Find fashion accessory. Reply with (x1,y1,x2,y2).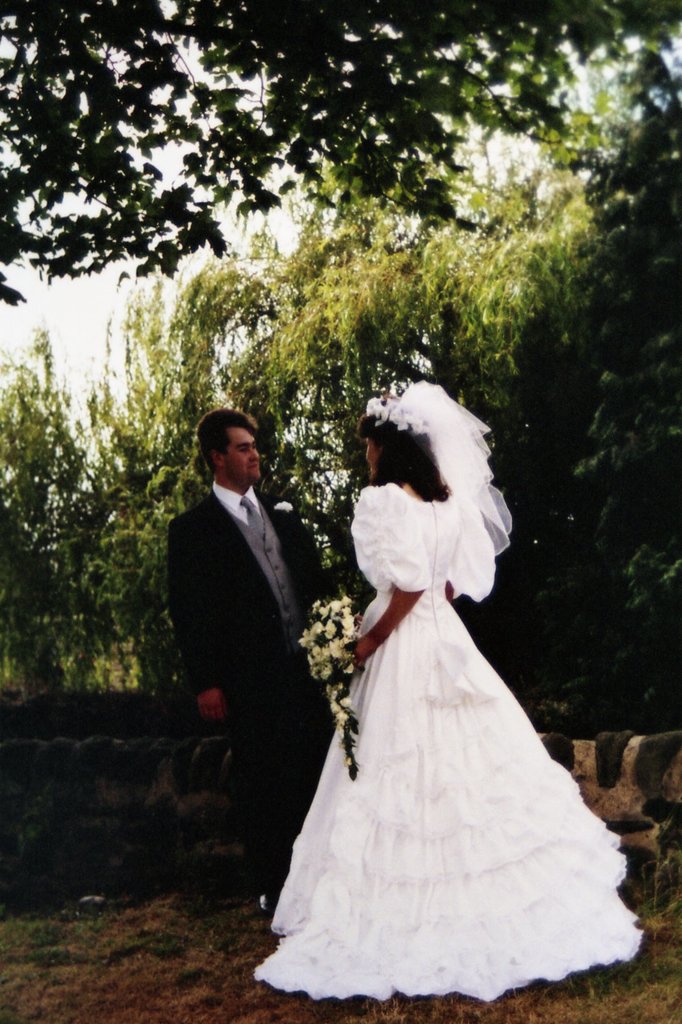
(239,496,267,540).
